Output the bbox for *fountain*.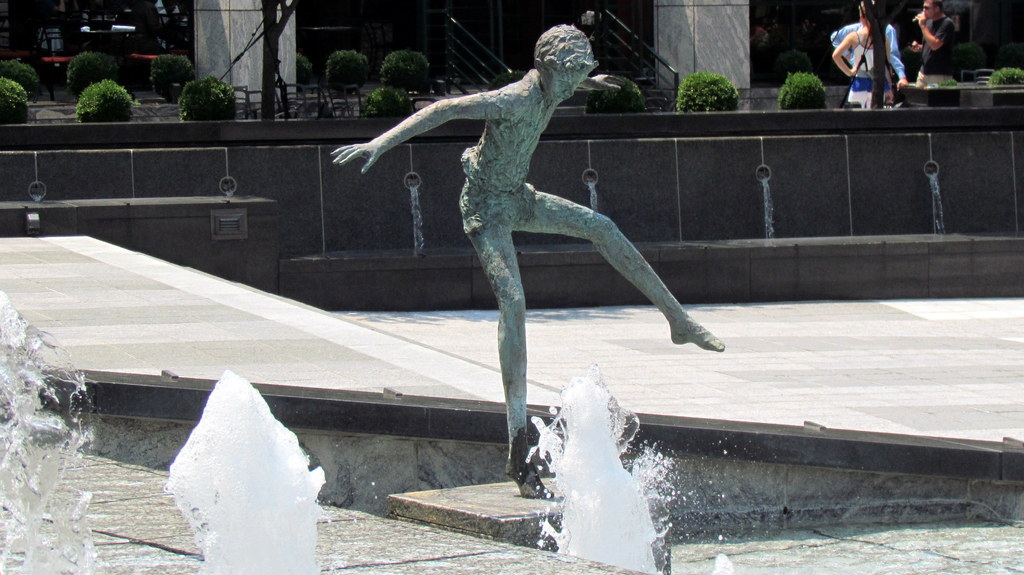
164, 367, 329, 574.
